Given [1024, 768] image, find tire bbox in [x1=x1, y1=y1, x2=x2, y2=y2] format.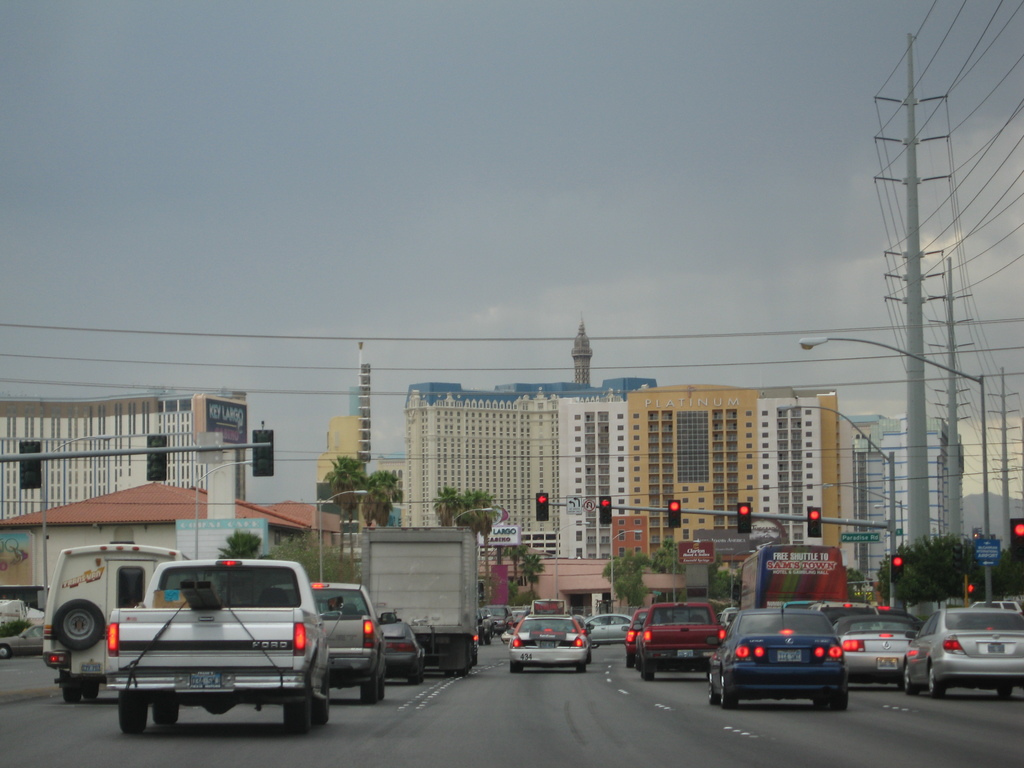
[x1=409, y1=673, x2=421, y2=686].
